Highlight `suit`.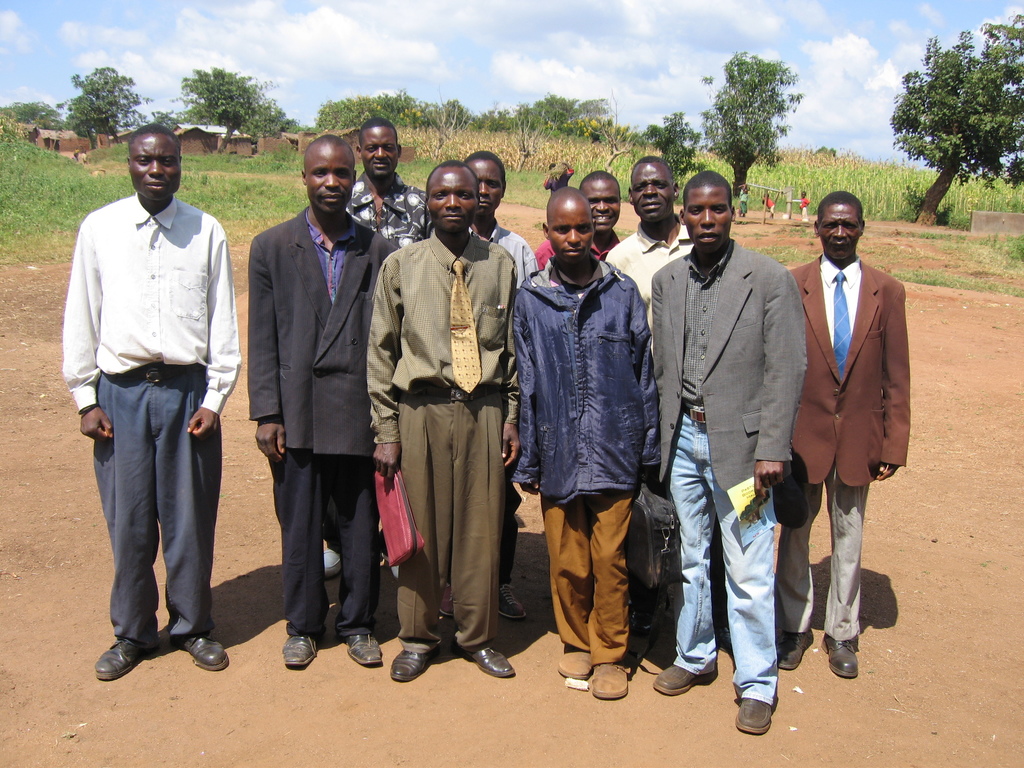
Highlighted region: select_region(244, 209, 399, 641).
